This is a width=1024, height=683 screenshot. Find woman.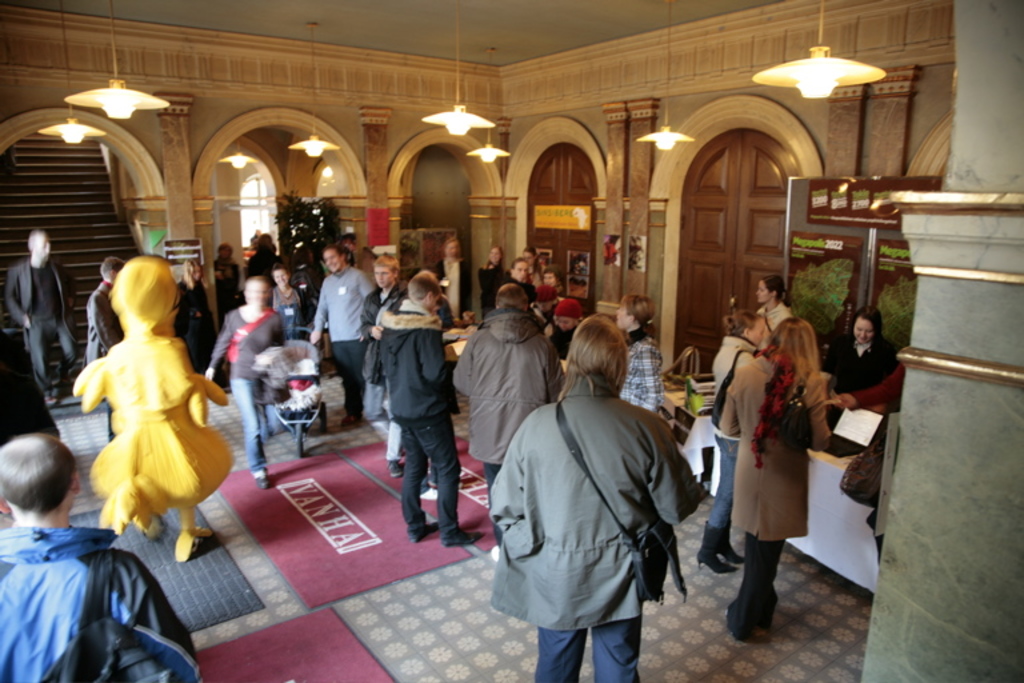
Bounding box: locate(213, 244, 243, 335).
